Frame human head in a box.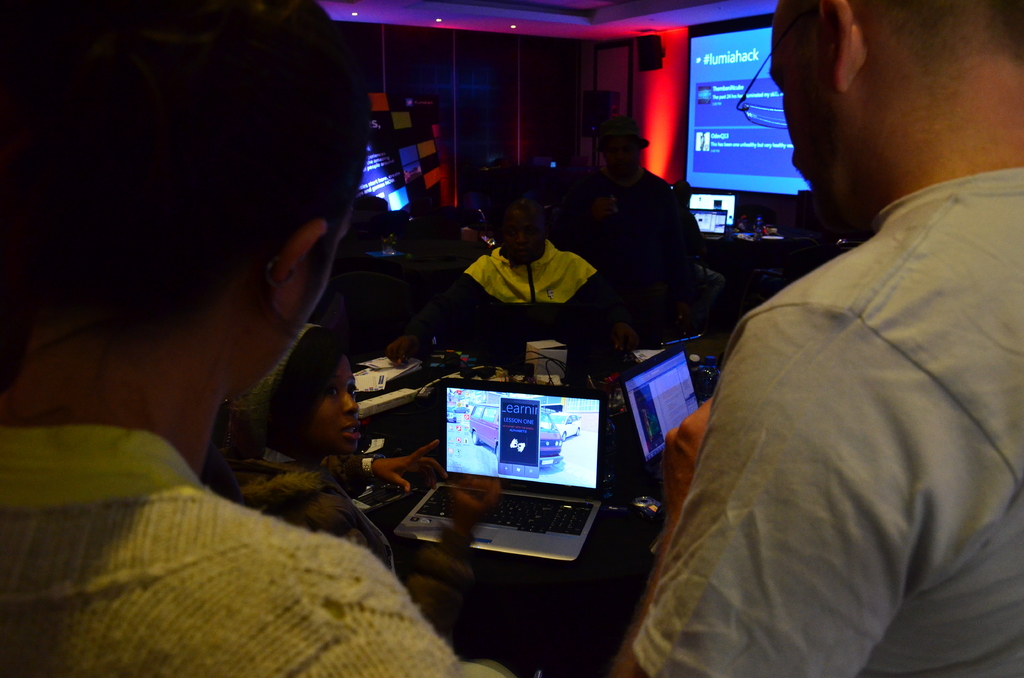
detection(48, 35, 358, 414).
